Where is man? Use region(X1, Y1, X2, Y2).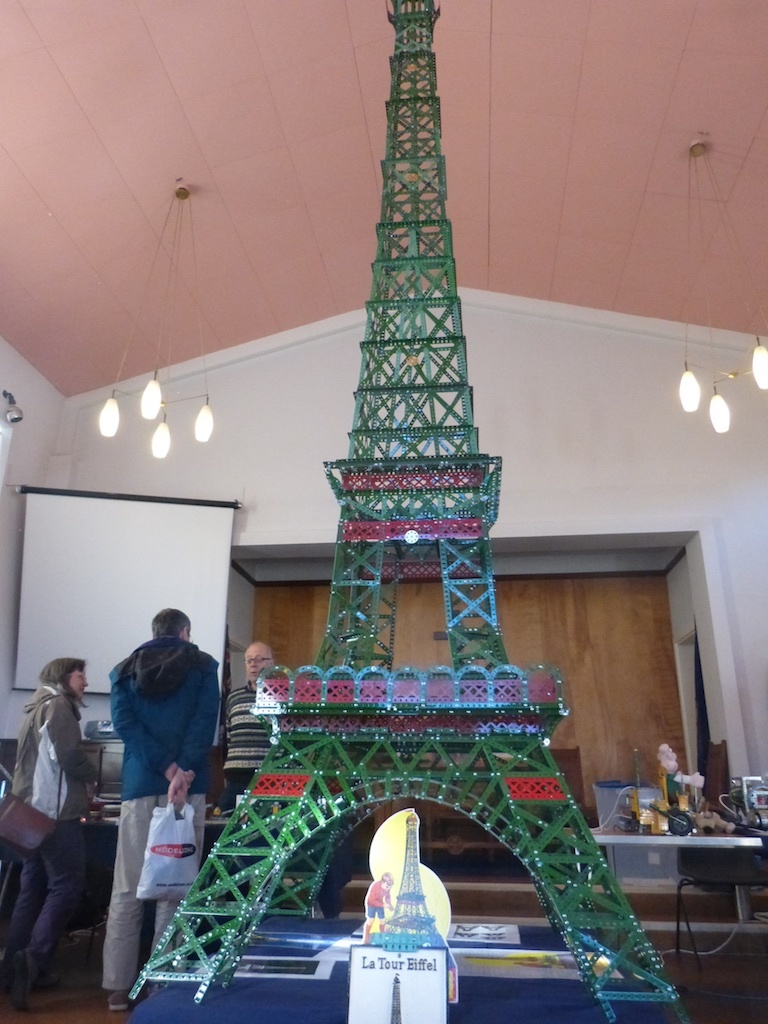
region(238, 635, 273, 674).
